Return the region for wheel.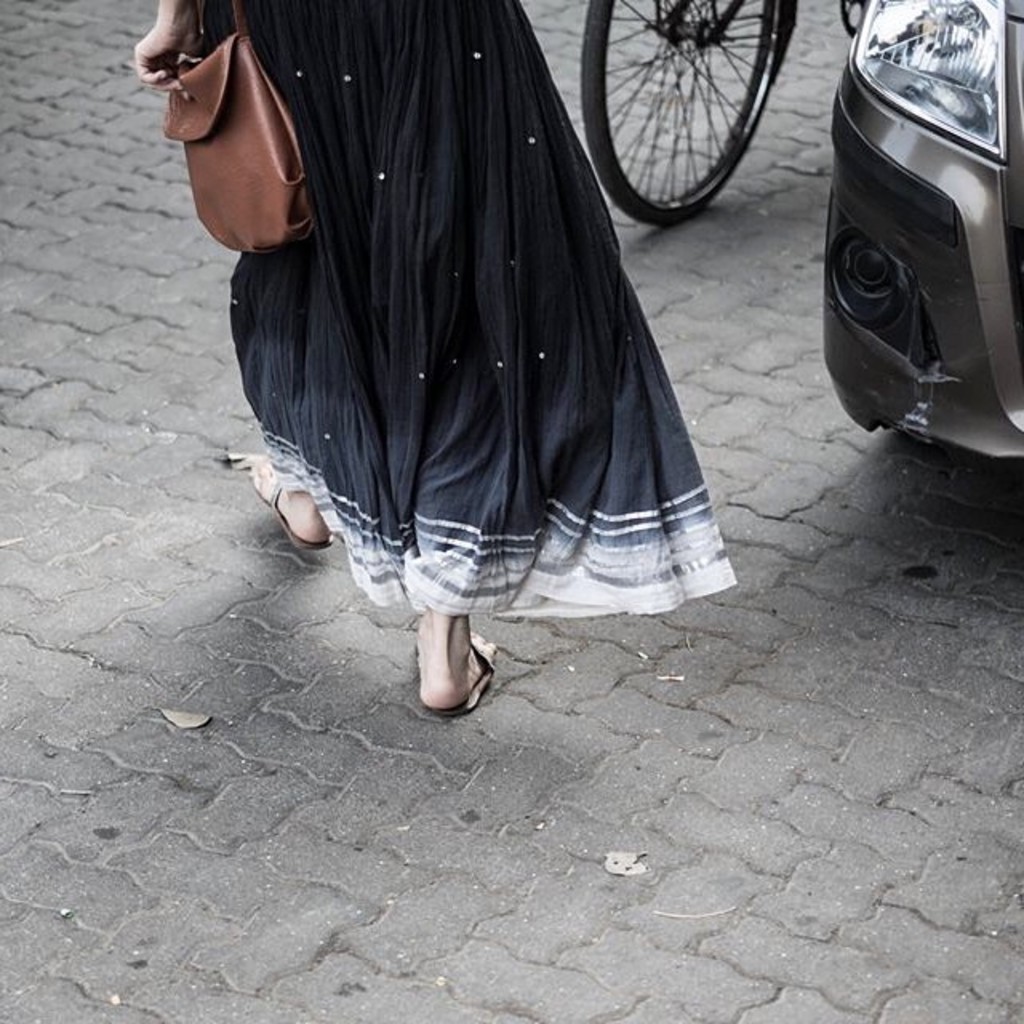
[574,0,803,182].
